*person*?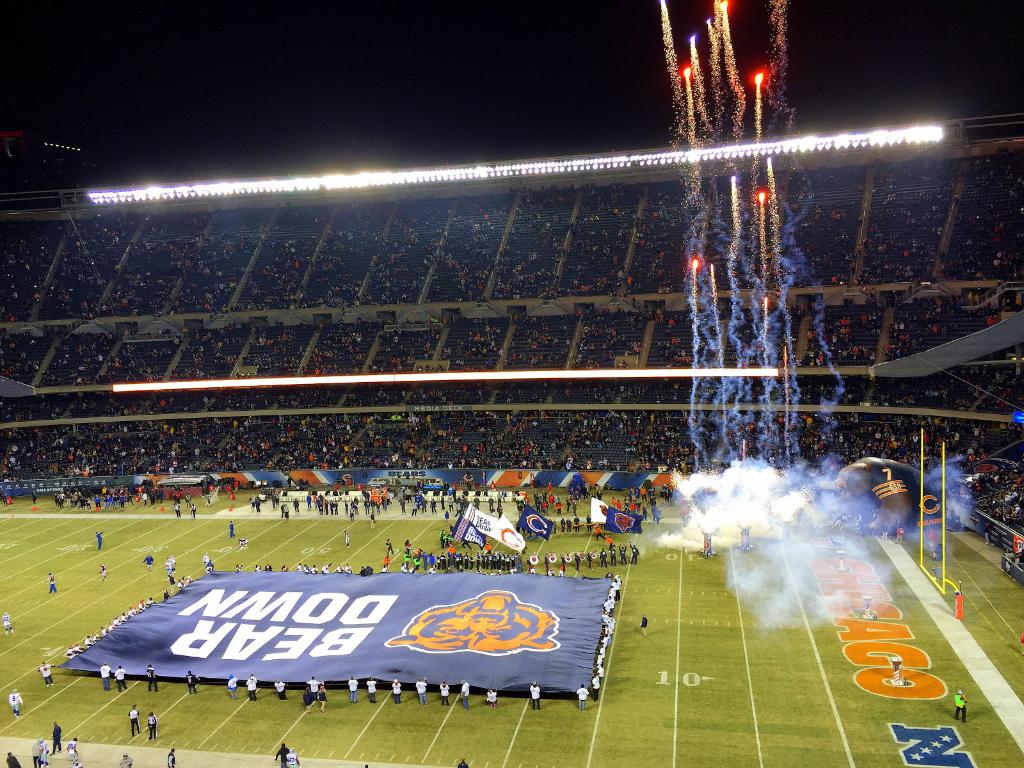
bbox(47, 571, 55, 595)
